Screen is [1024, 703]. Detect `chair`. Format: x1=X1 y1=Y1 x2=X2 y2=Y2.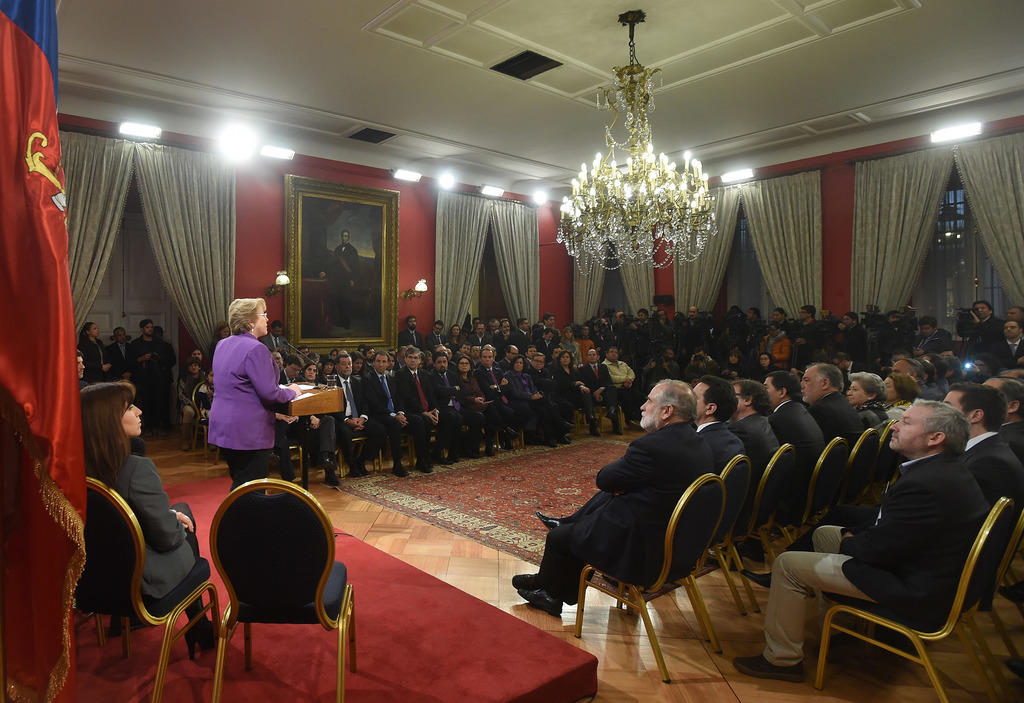
x1=775 y1=435 x2=839 y2=544.
